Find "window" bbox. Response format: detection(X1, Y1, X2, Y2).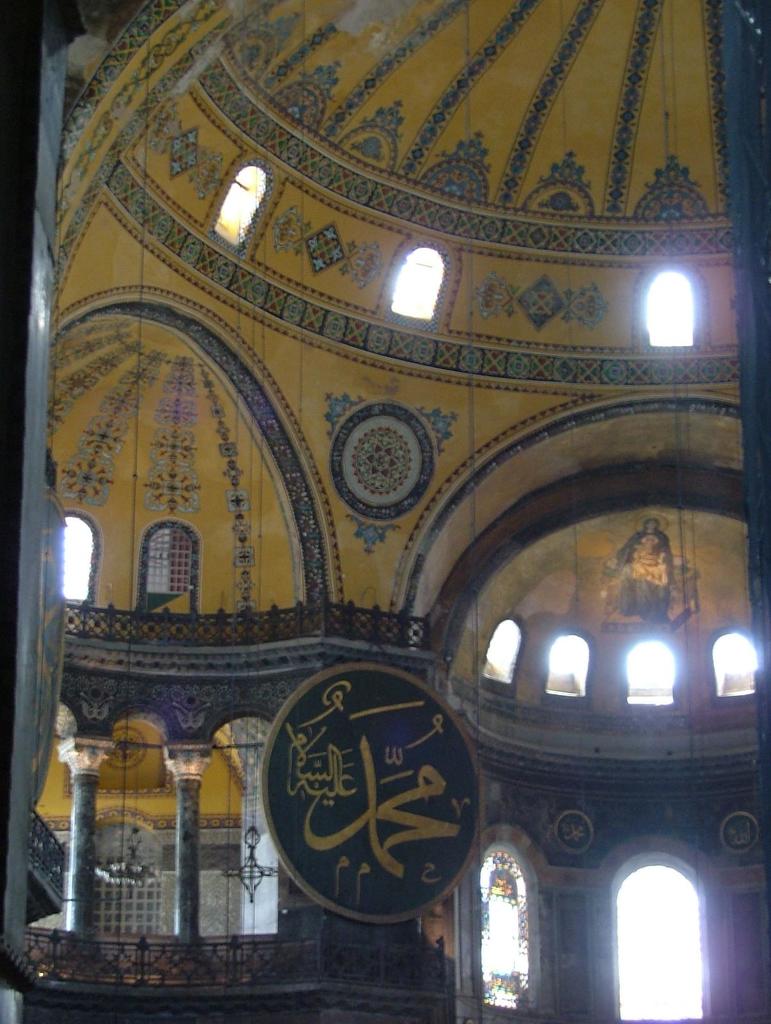
detection(90, 822, 158, 932).
